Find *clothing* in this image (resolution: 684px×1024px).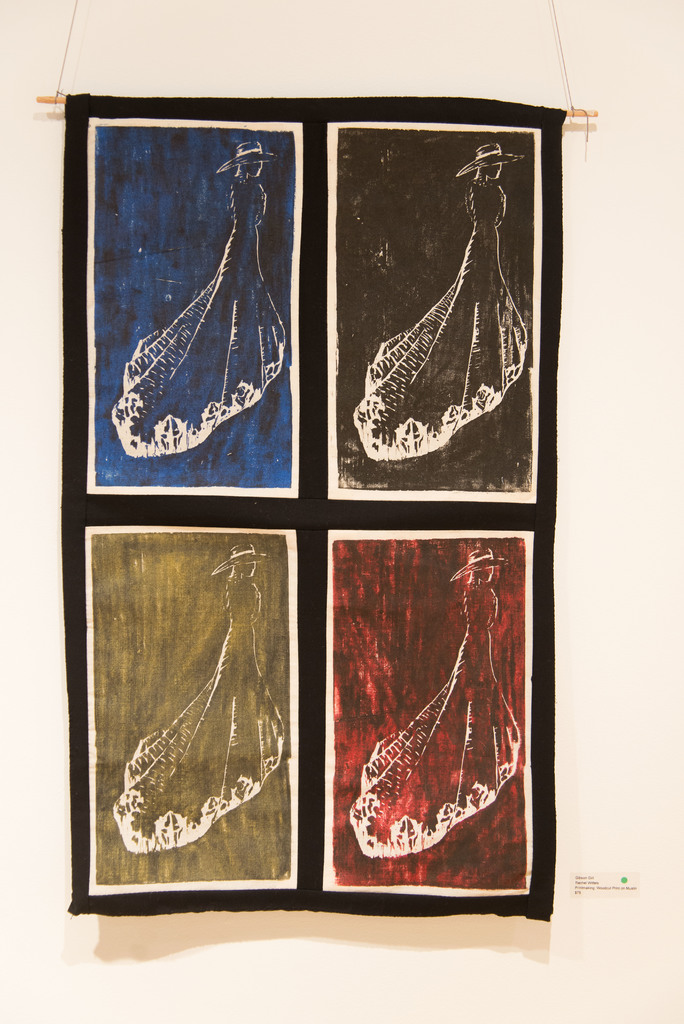
detection(110, 181, 283, 460).
